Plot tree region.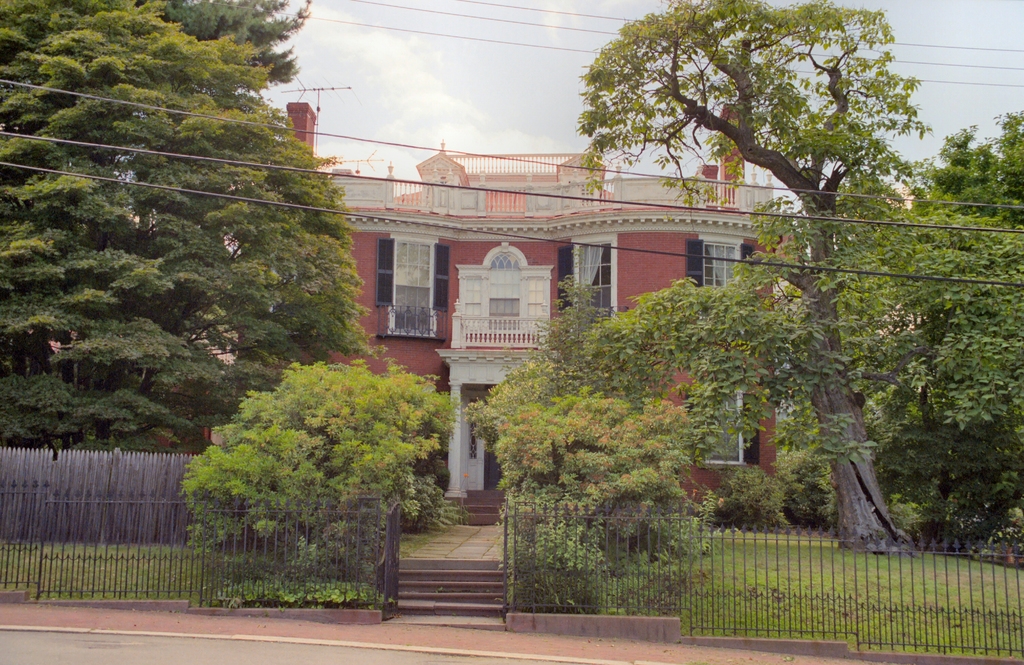
Plotted at 504 402 691 542.
